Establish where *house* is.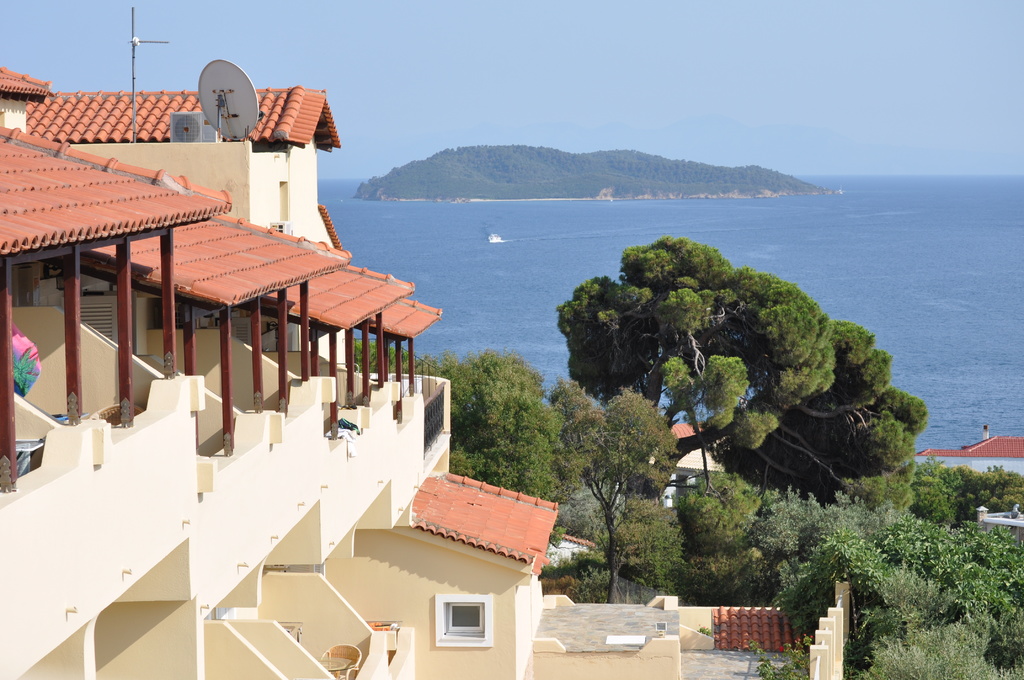
Established at box(44, 74, 356, 374).
